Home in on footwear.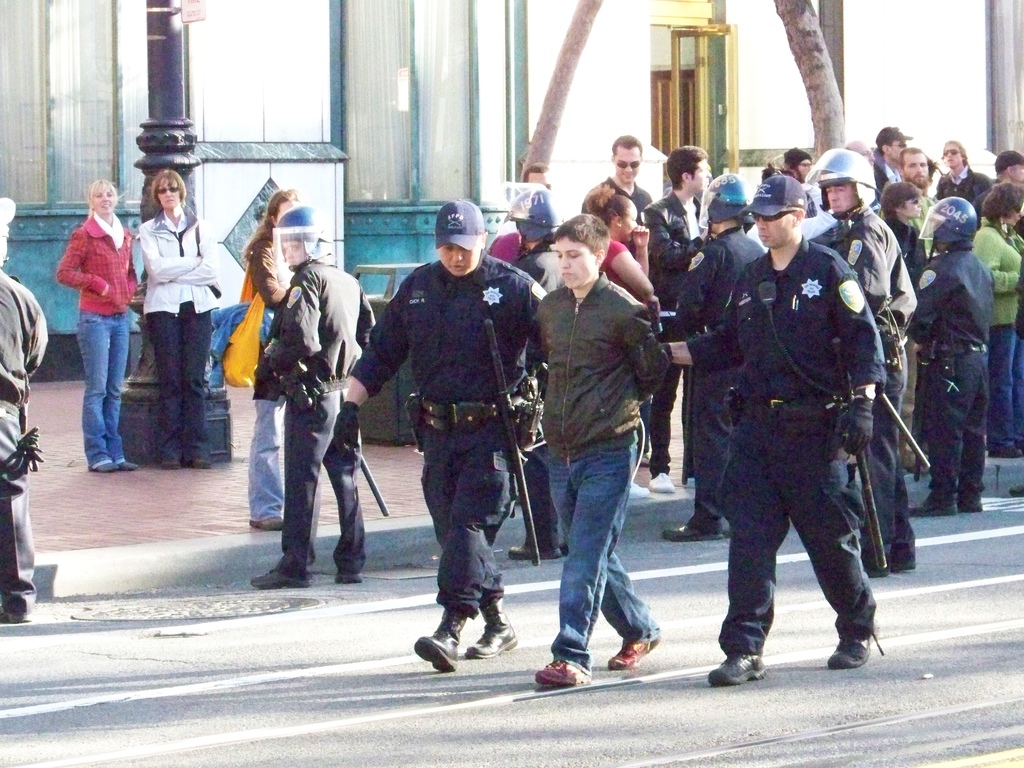
Homed in at x1=0 y1=606 x2=36 y2=625.
